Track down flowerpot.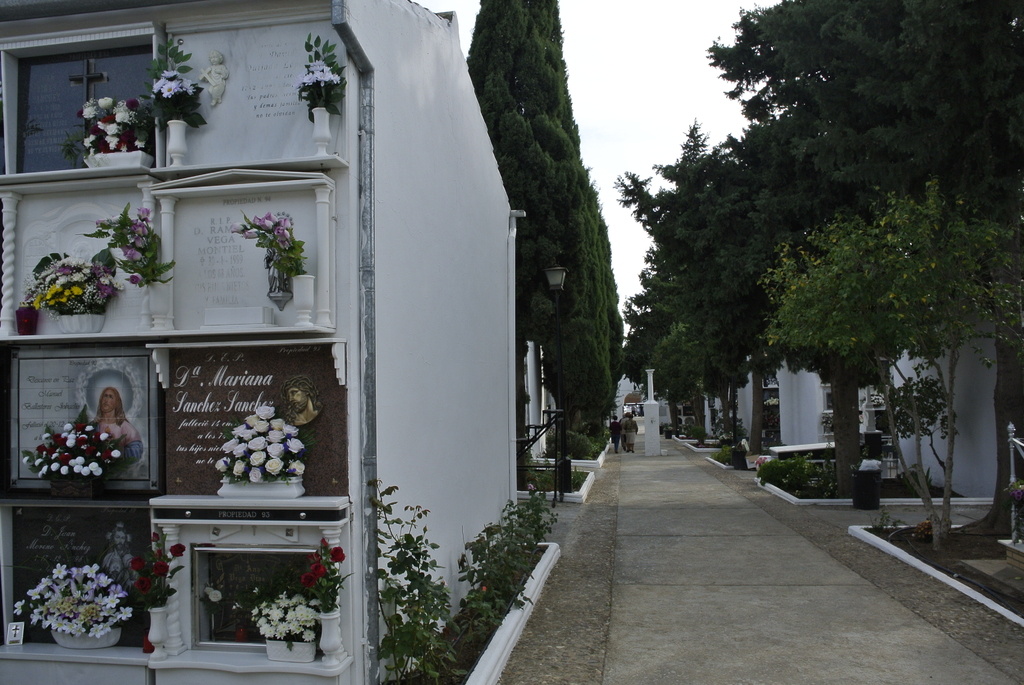
Tracked to (x1=164, y1=122, x2=186, y2=169).
